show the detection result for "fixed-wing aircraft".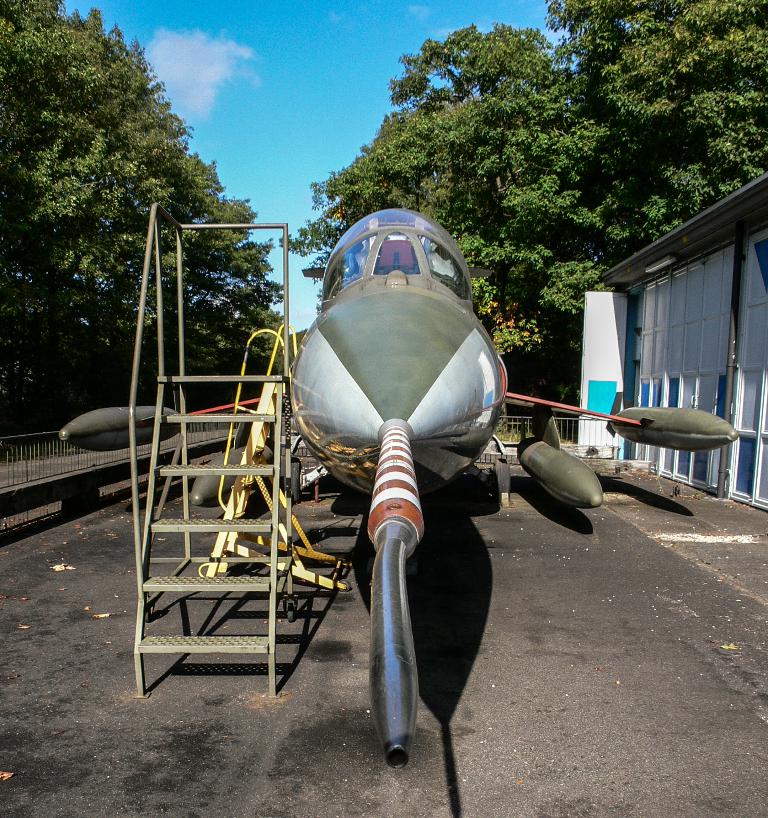
(left=59, top=203, right=744, bottom=769).
